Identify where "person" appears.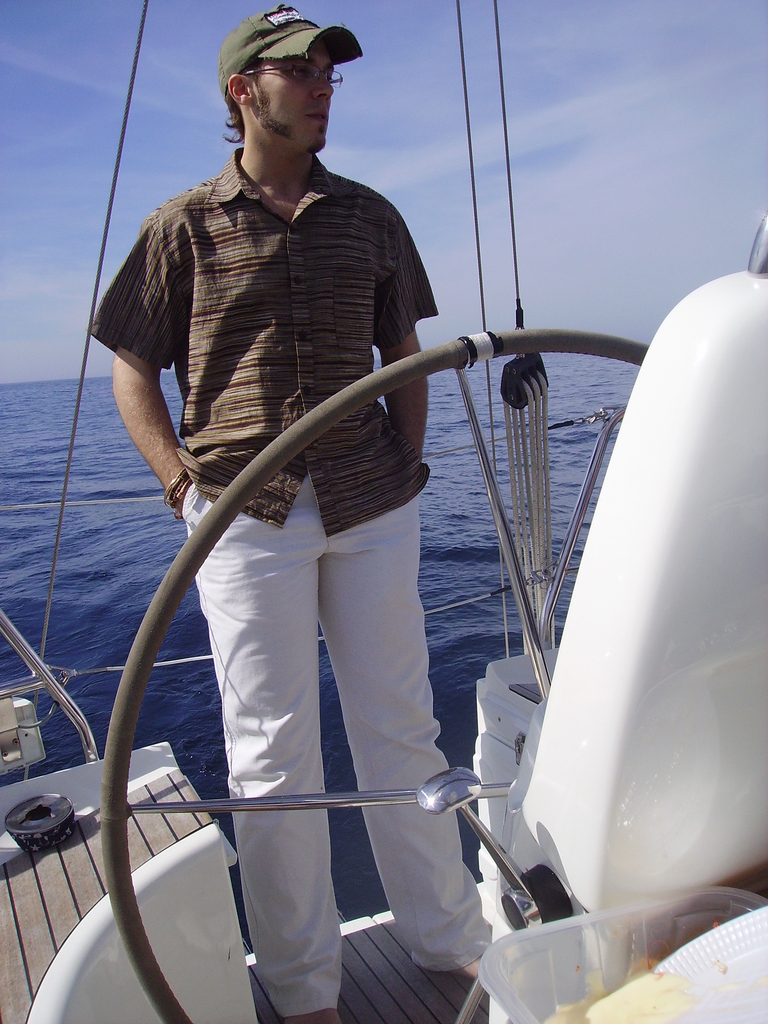
Appears at bbox=(86, 4, 491, 1023).
